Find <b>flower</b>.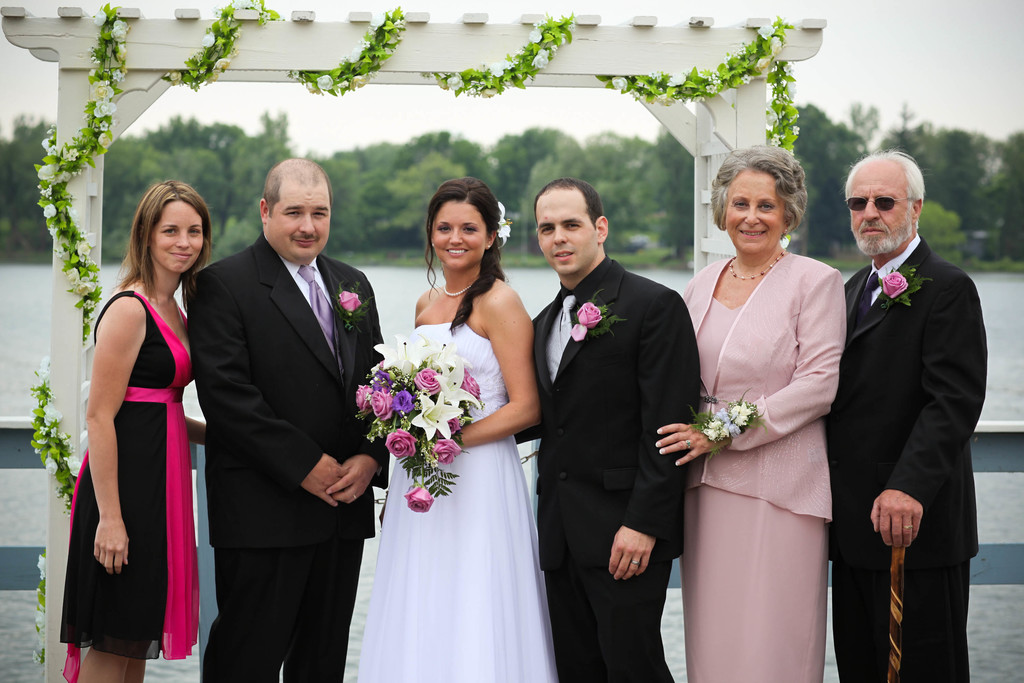
(x1=532, y1=49, x2=547, y2=70).
